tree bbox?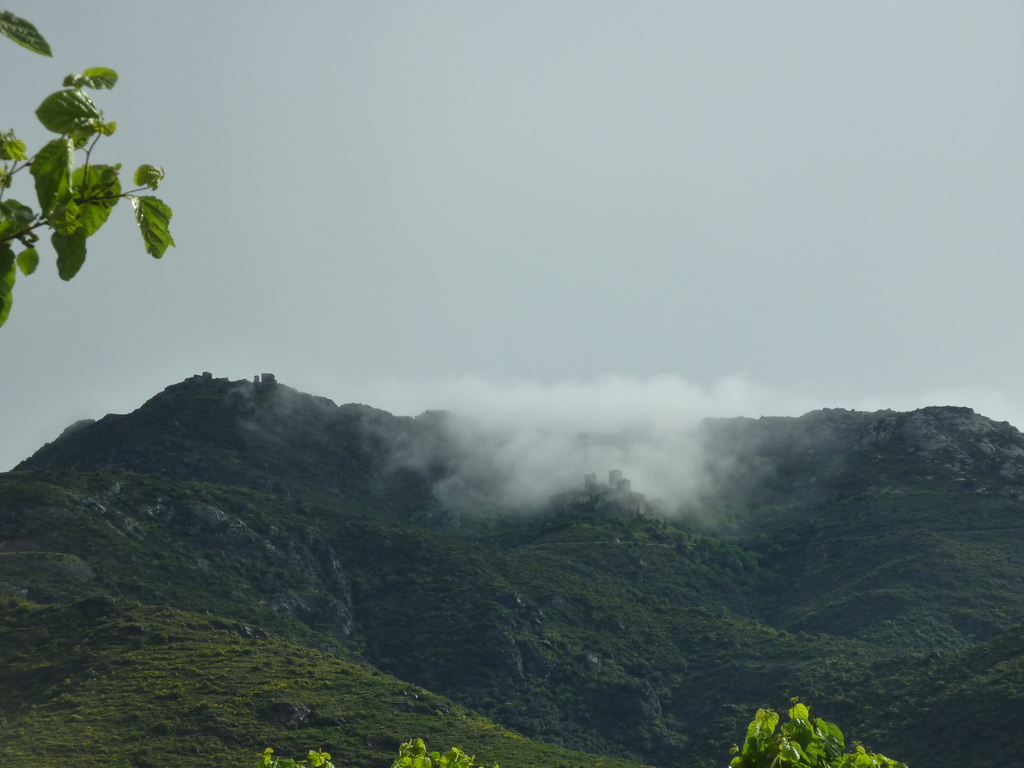
[x1=5, y1=16, x2=199, y2=381]
